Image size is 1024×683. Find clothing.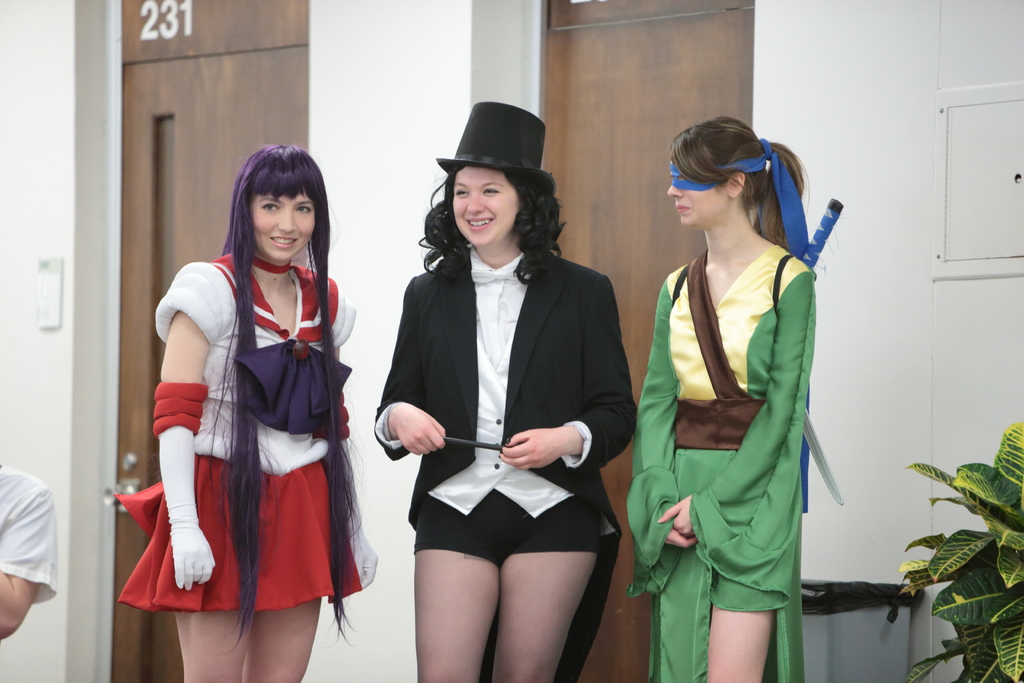
372, 245, 639, 682.
